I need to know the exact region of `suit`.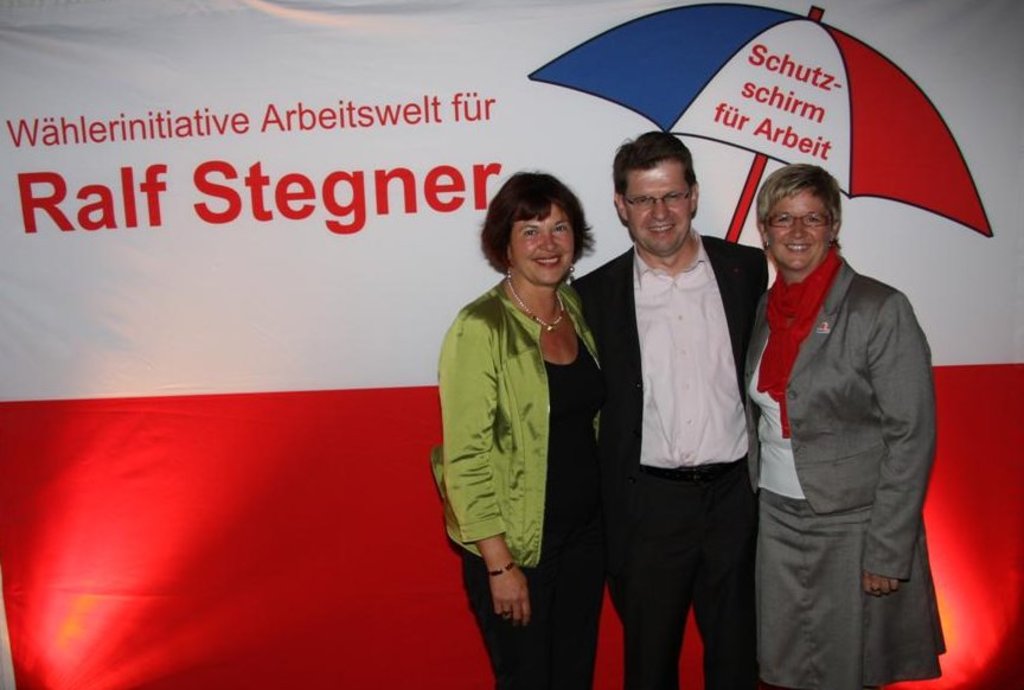
Region: BBox(584, 165, 788, 689).
